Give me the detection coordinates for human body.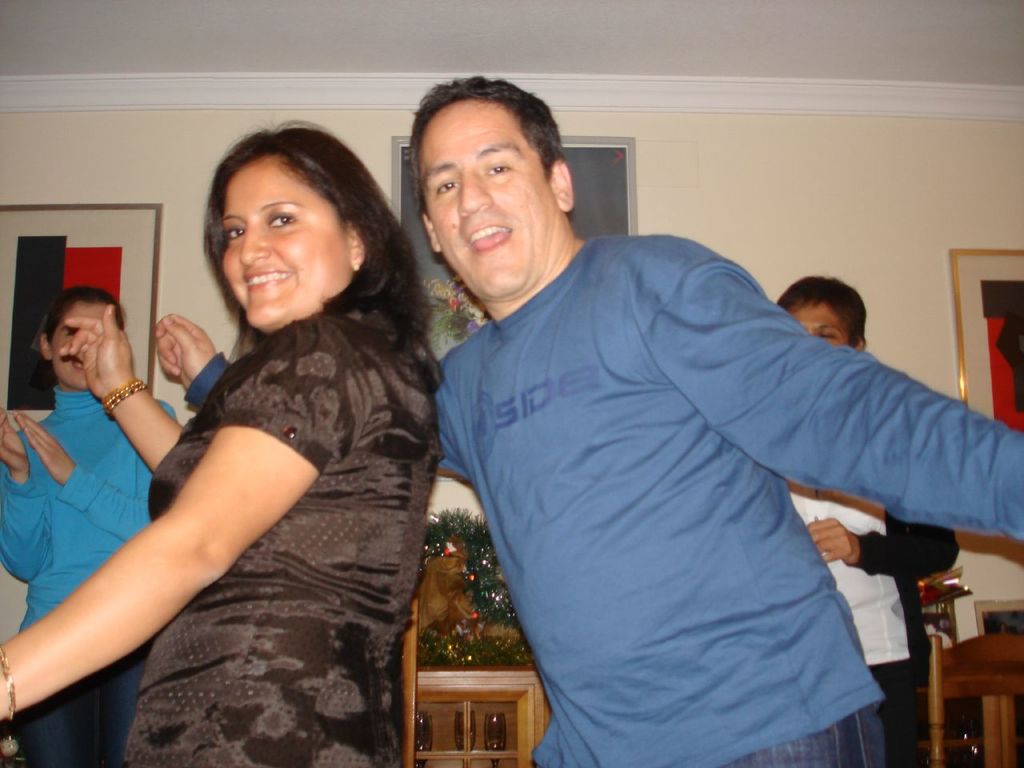
bbox=[0, 387, 178, 767].
